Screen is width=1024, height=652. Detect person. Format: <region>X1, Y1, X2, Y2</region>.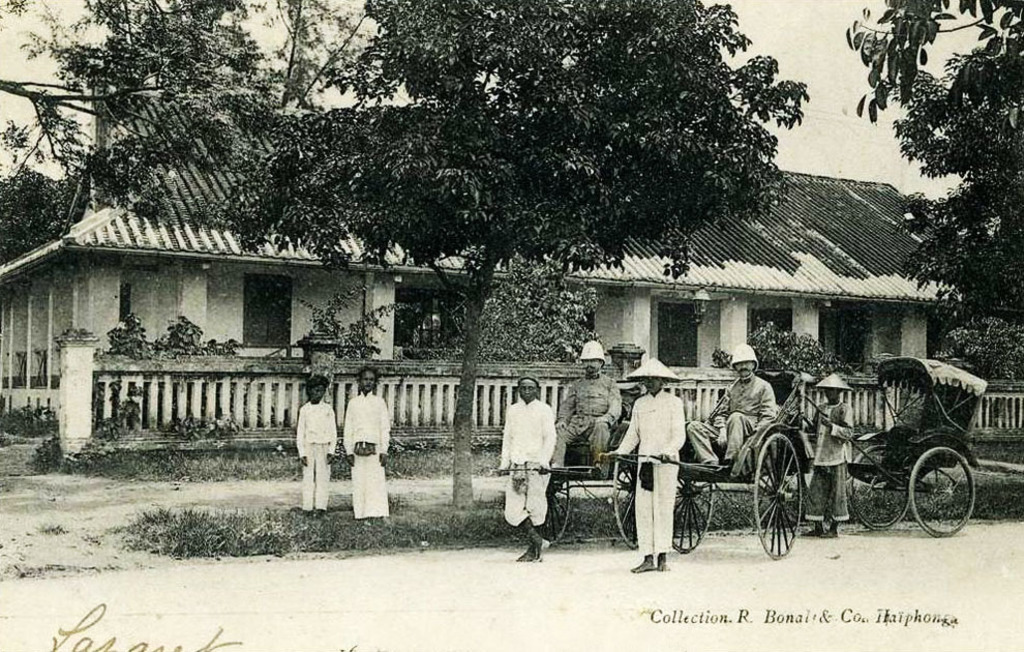
<region>683, 342, 775, 471</region>.
